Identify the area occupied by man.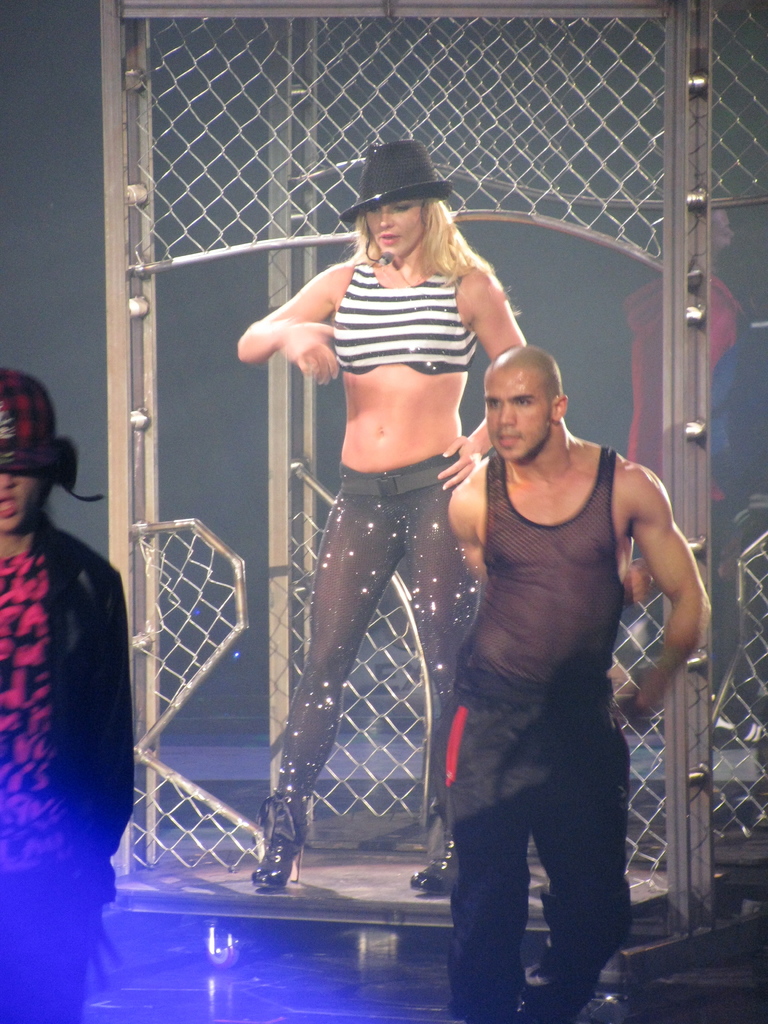
Area: x1=409 y1=314 x2=695 y2=1021.
